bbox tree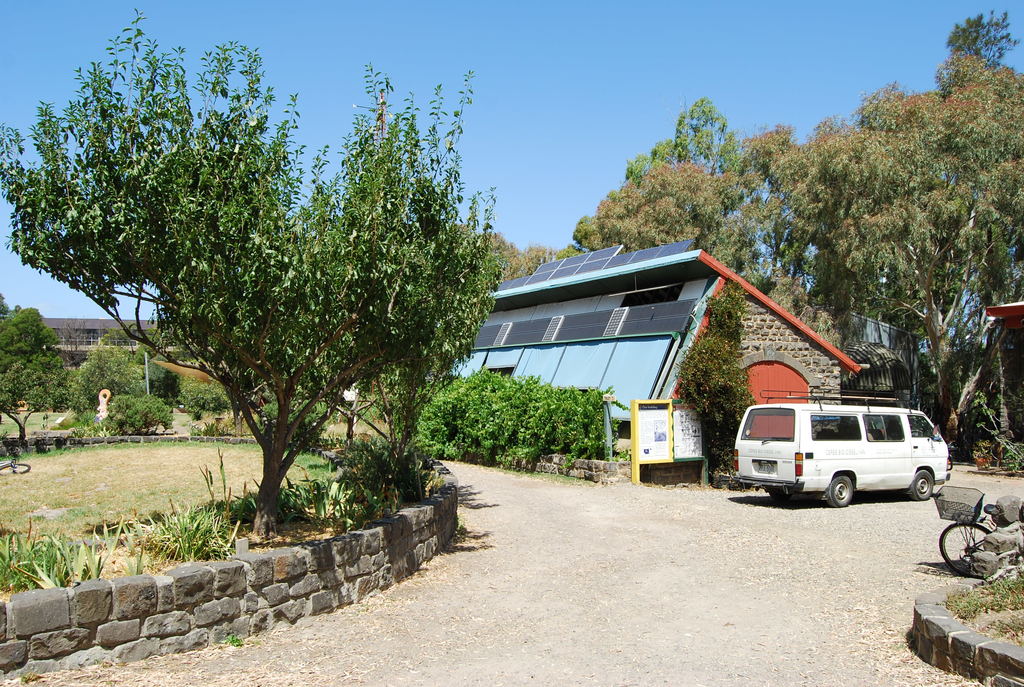
box(93, 390, 175, 443)
